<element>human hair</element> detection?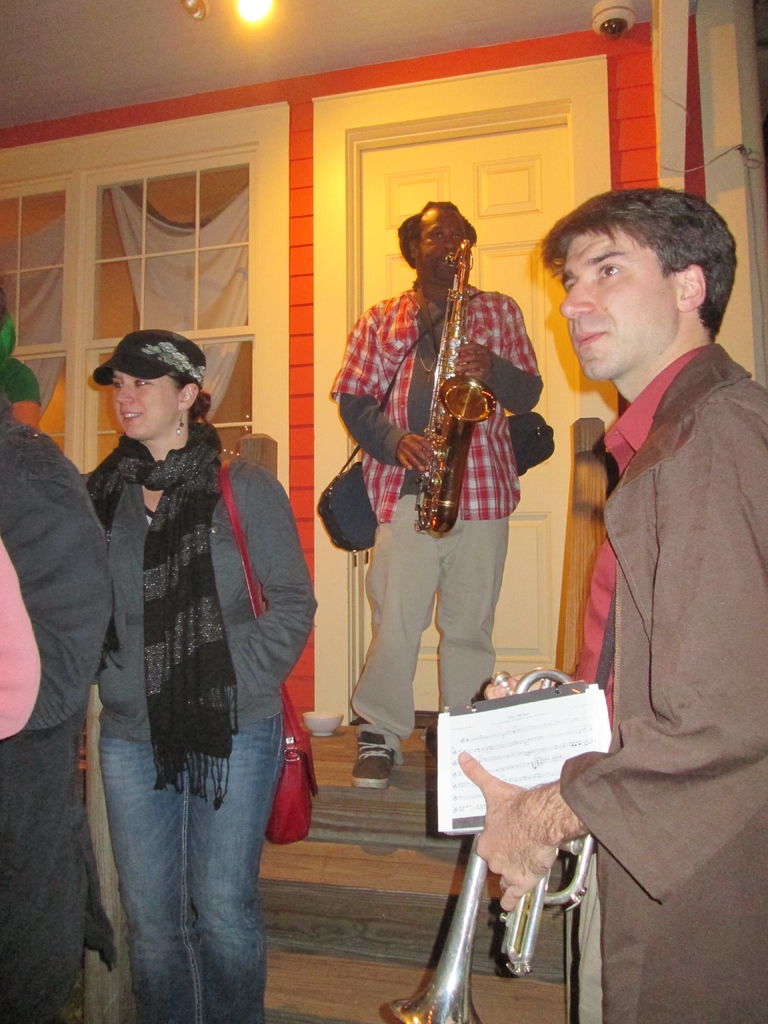
select_region(538, 186, 735, 335)
